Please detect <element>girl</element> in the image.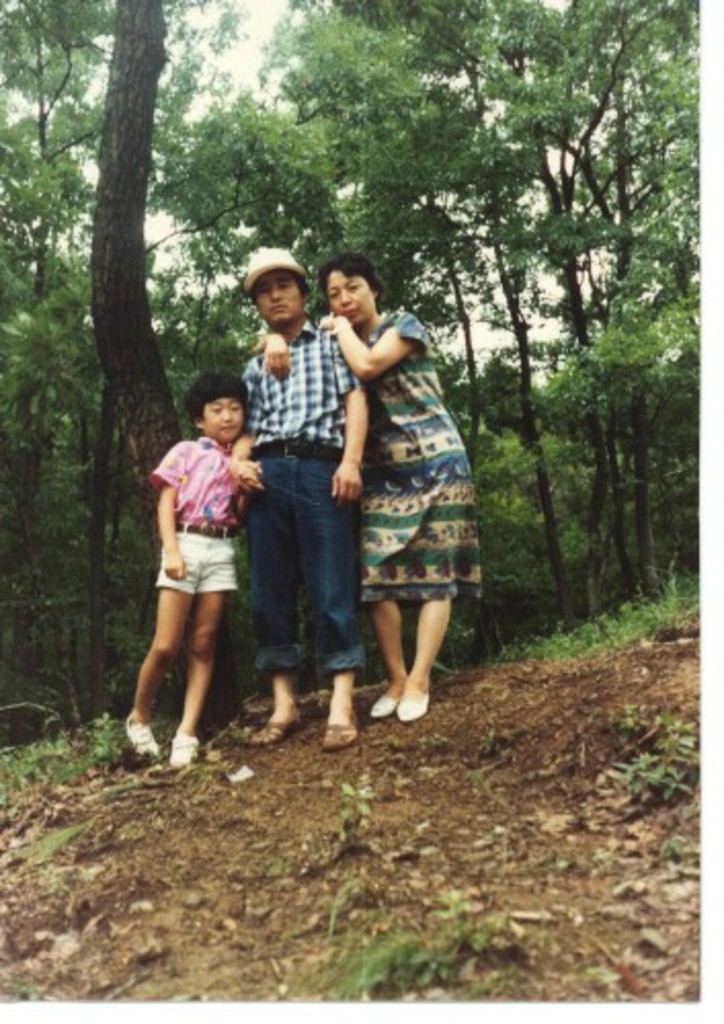
[x1=263, y1=259, x2=478, y2=726].
